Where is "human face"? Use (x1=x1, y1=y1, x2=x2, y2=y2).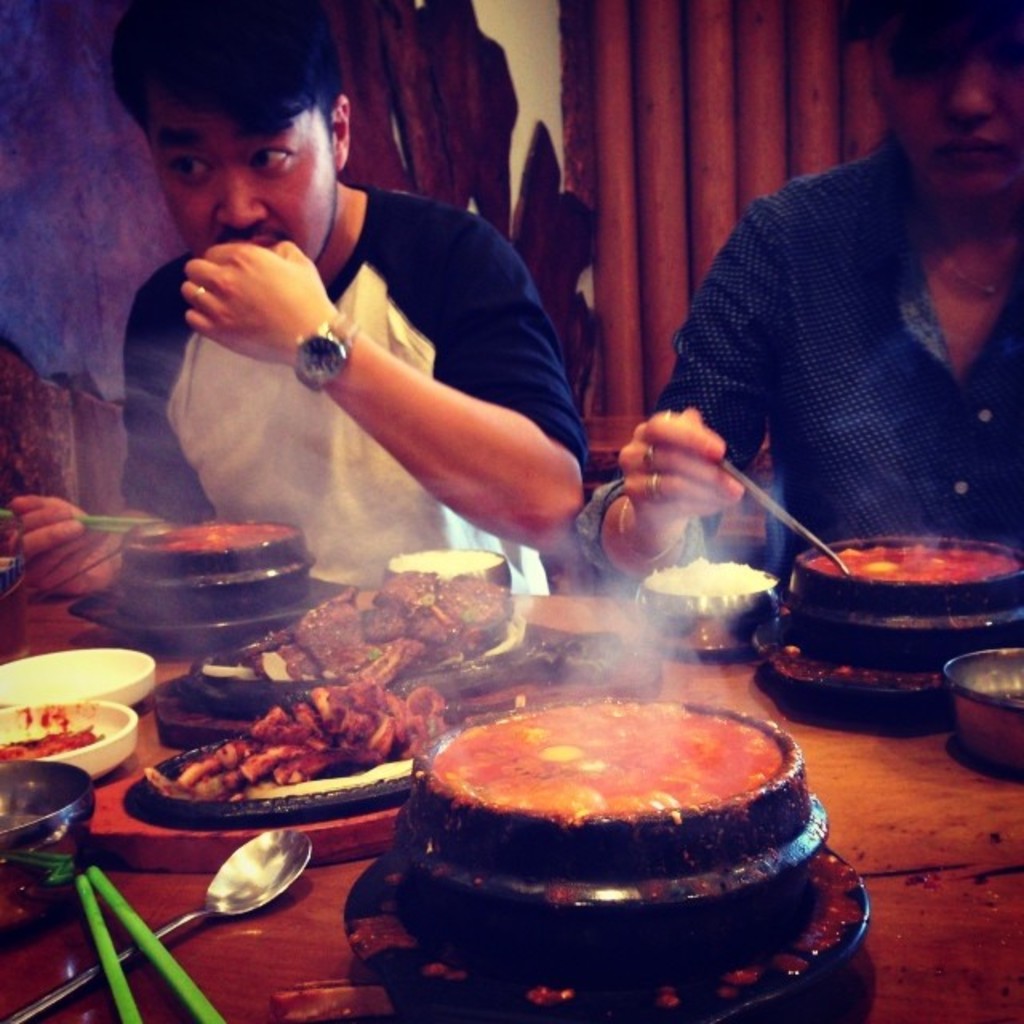
(x1=131, y1=83, x2=344, y2=278).
